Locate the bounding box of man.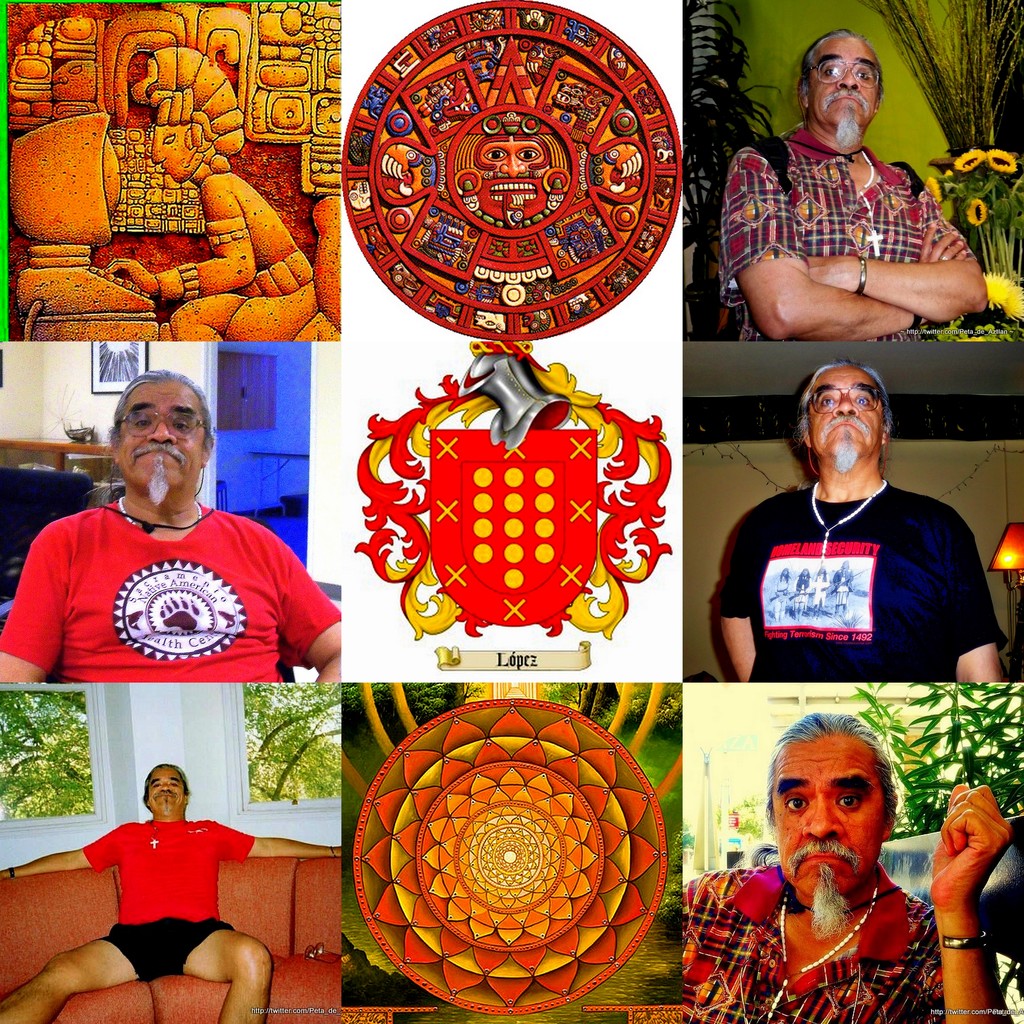
Bounding box: 718 339 995 717.
